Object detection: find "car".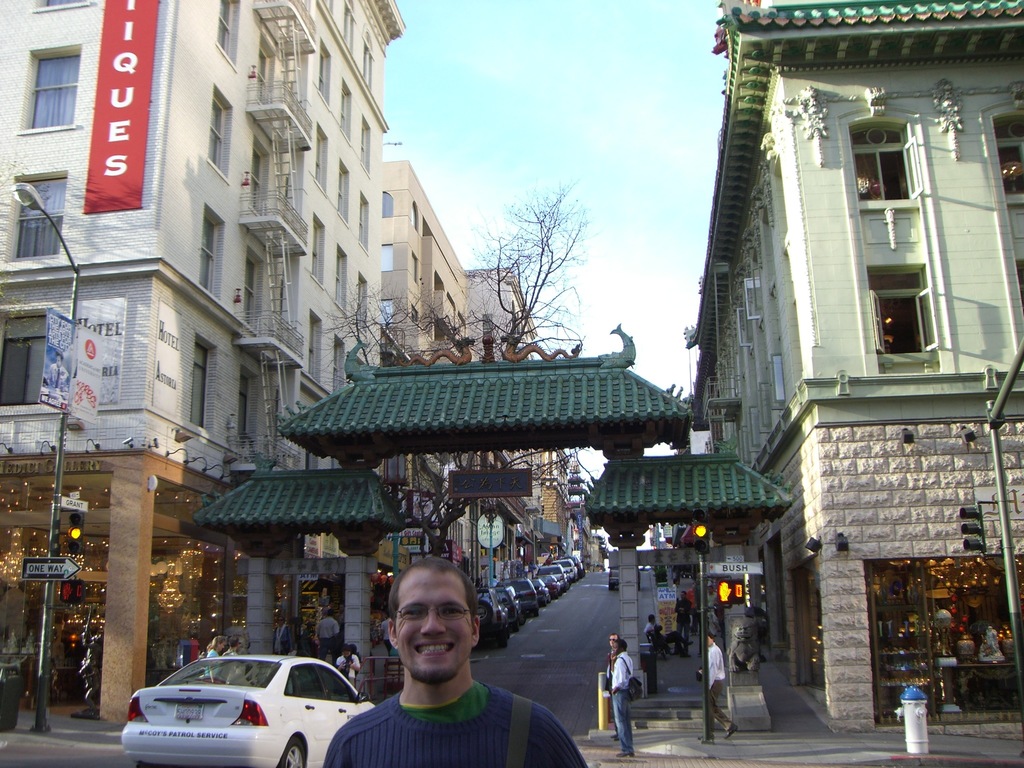
(left=120, top=653, right=375, bottom=767).
